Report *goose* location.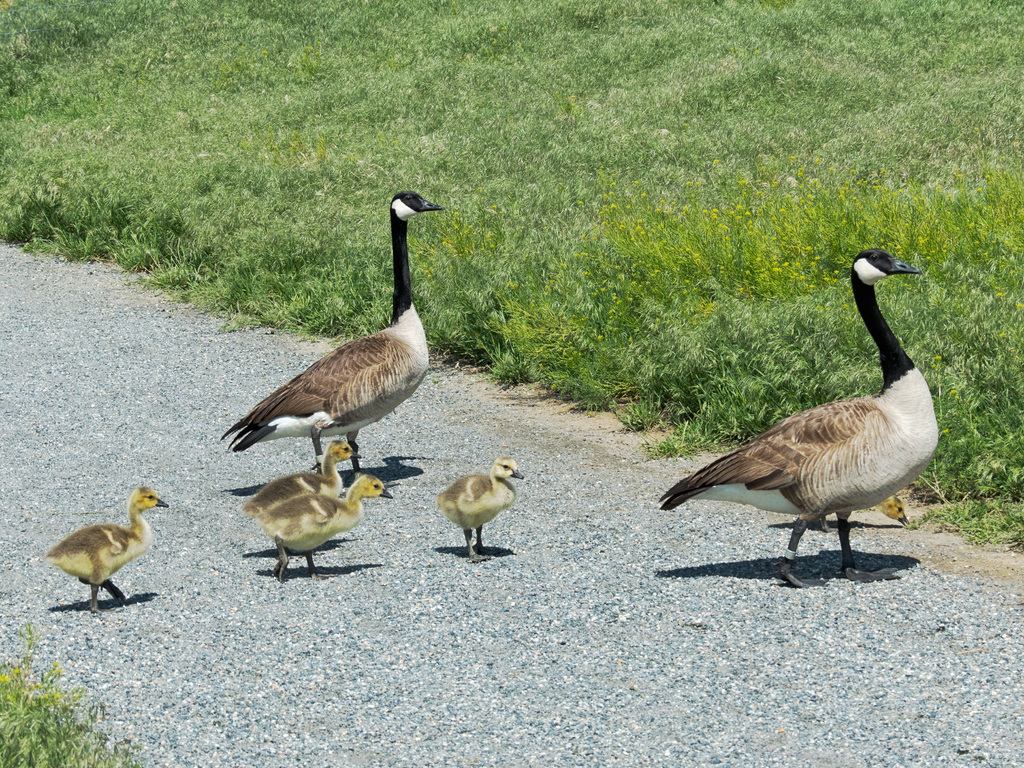
Report: locate(44, 484, 170, 619).
